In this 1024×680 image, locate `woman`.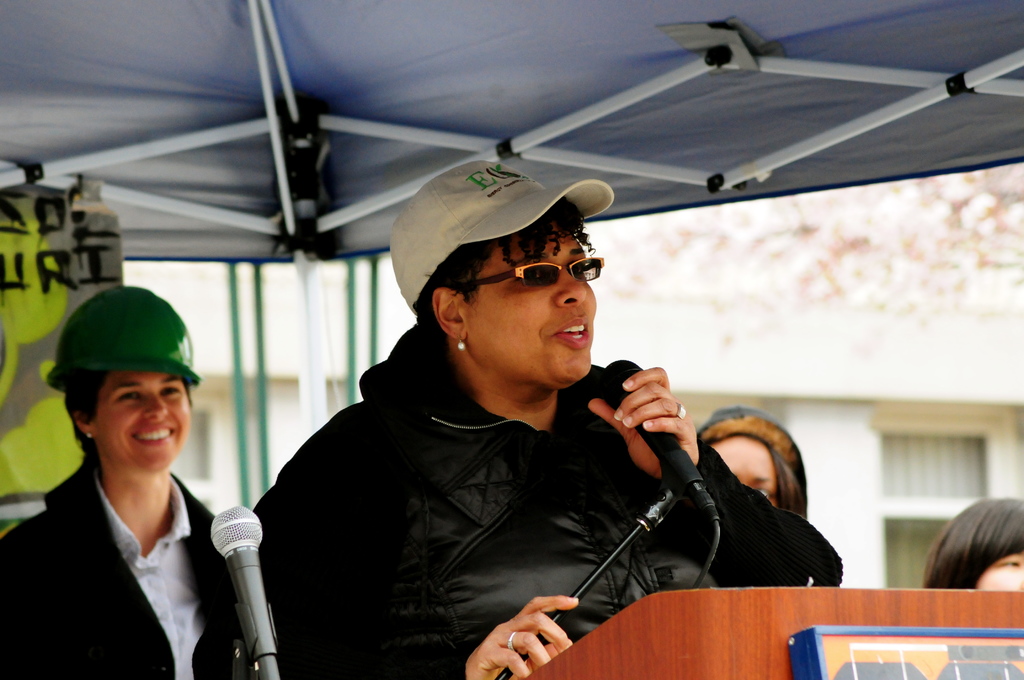
Bounding box: crop(684, 404, 810, 517).
